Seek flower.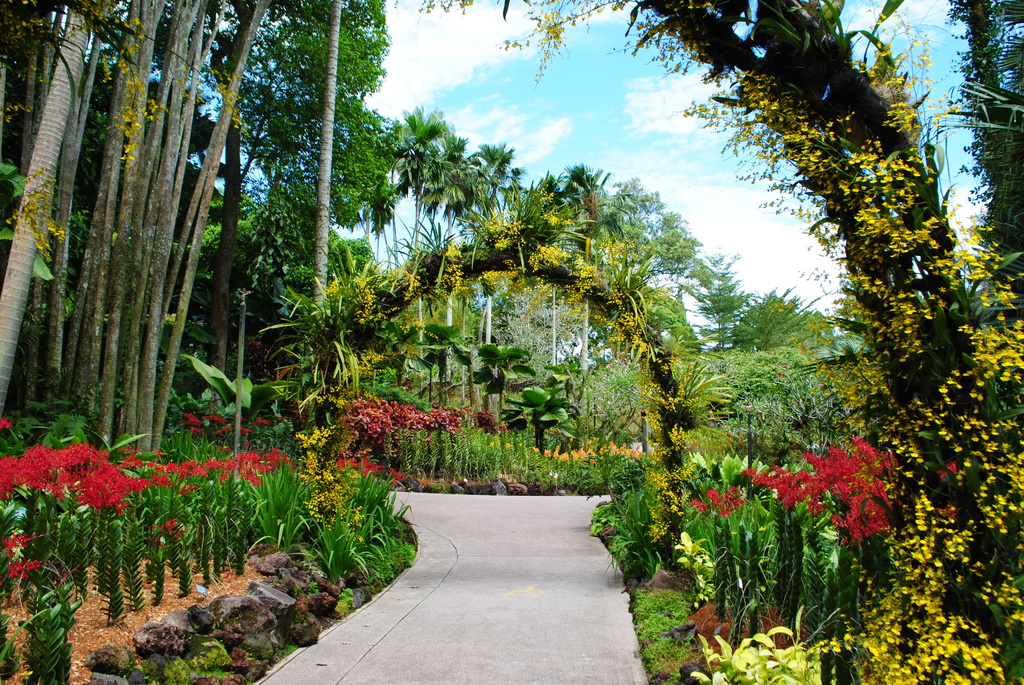
491/0/643/83.
